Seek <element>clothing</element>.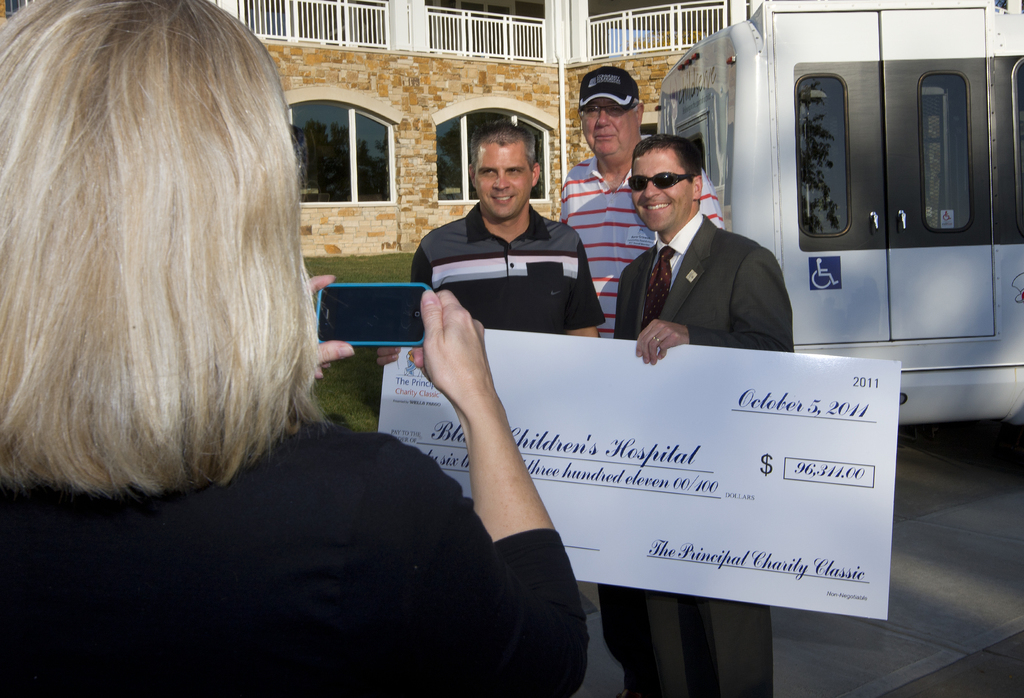
locate(417, 205, 603, 337).
